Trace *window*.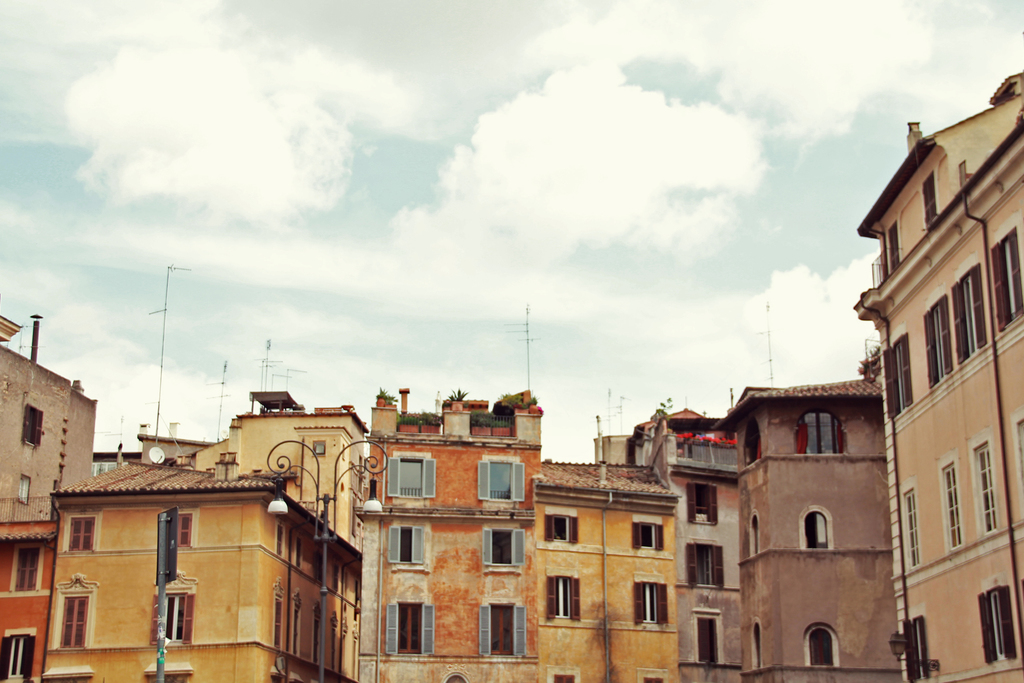
Traced to rect(545, 575, 580, 621).
